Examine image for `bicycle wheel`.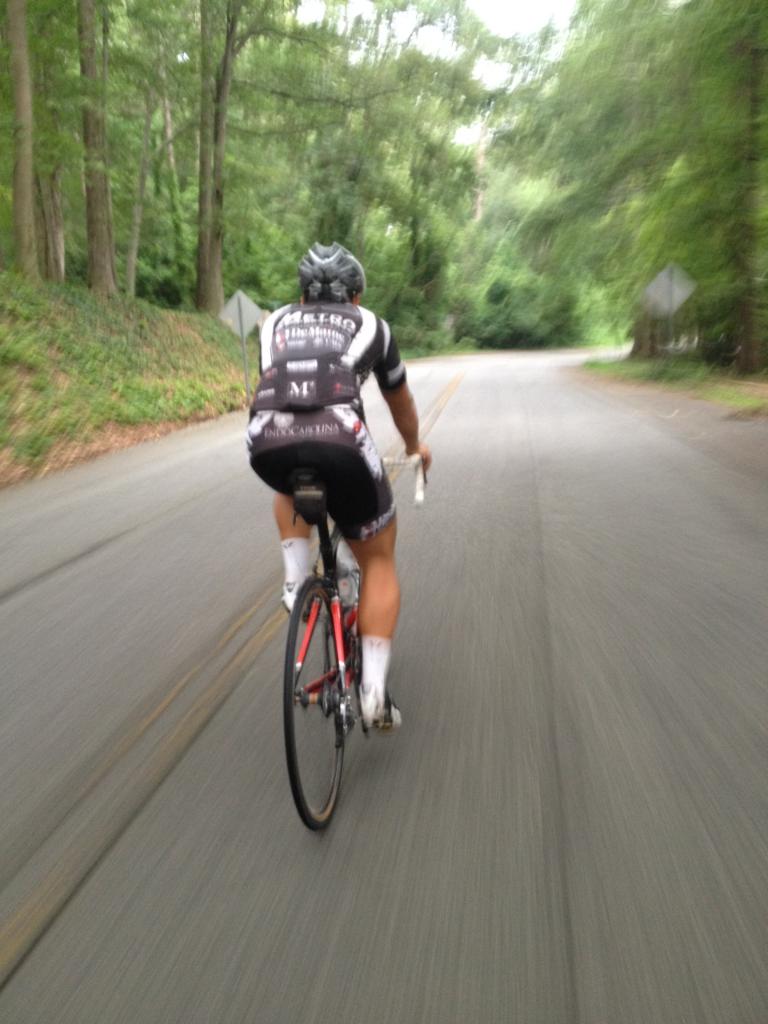
Examination result: detection(281, 575, 357, 834).
